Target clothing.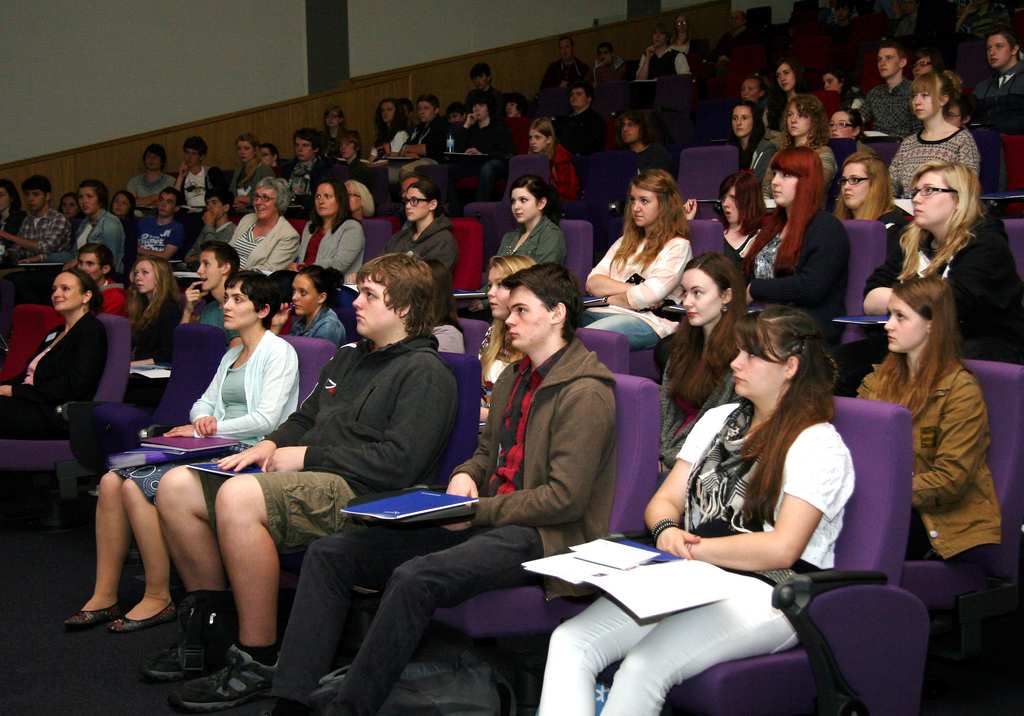
Target region: <region>851, 206, 1023, 357</region>.
